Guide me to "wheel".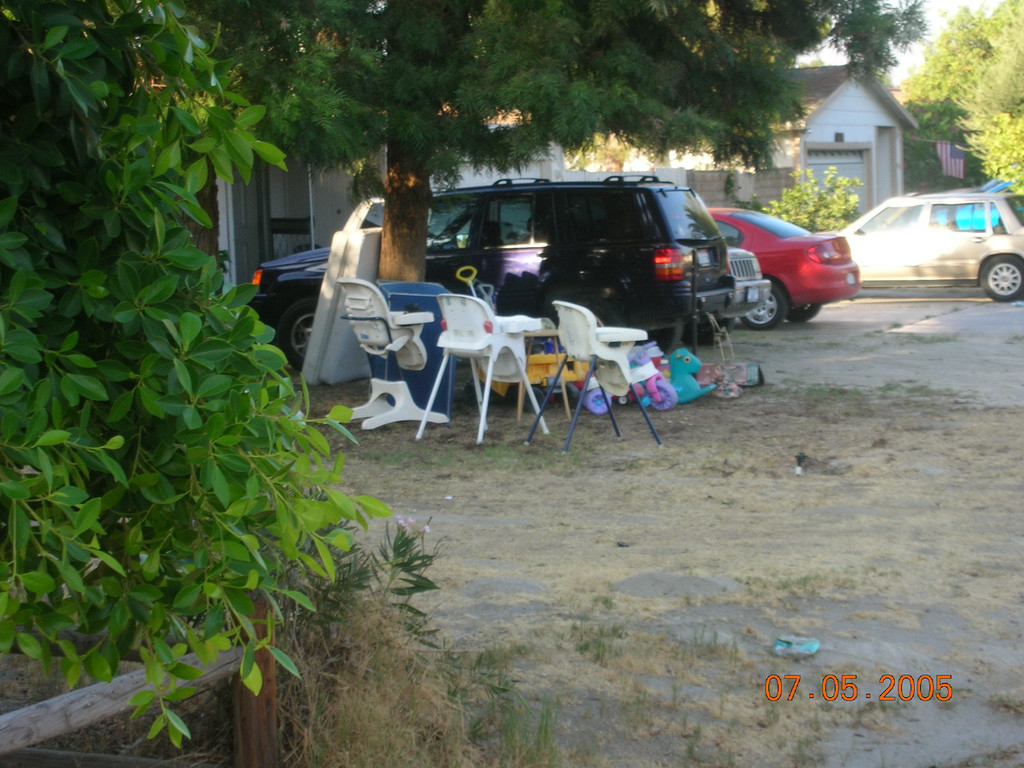
Guidance: rect(979, 250, 1023, 303).
